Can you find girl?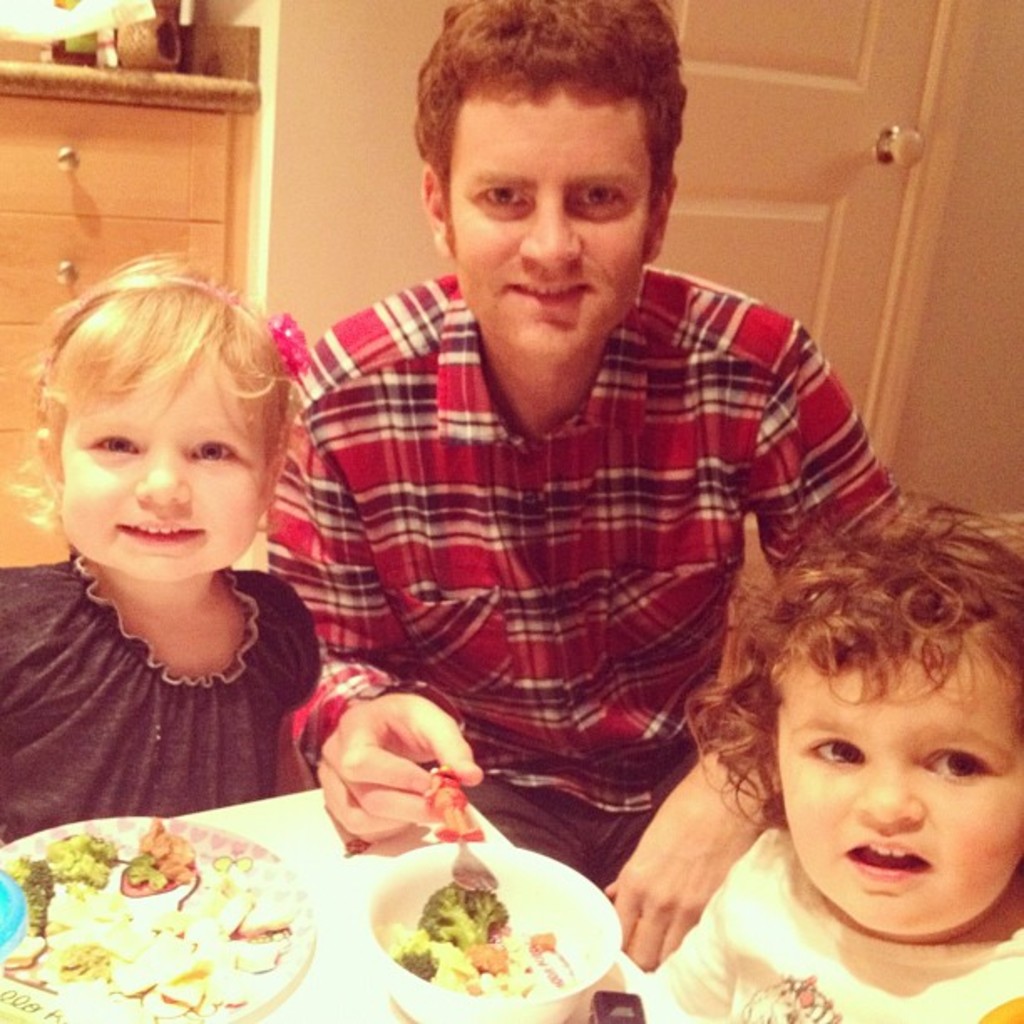
Yes, bounding box: <region>0, 258, 336, 850</region>.
